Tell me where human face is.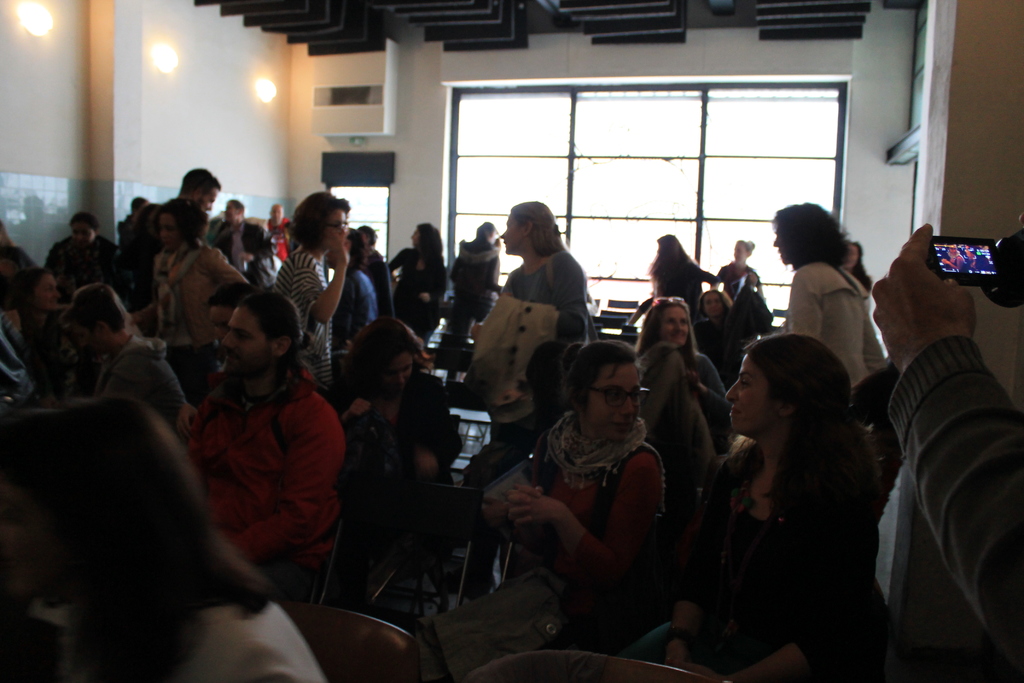
human face is at bbox=(0, 477, 66, 613).
